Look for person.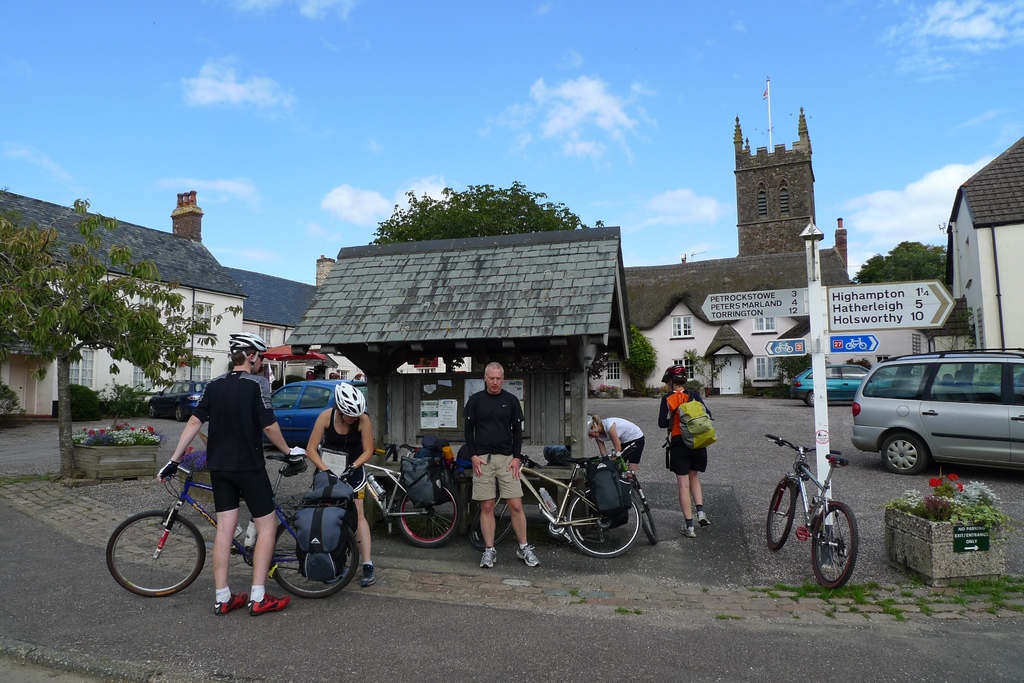
Found: [155, 329, 309, 613].
